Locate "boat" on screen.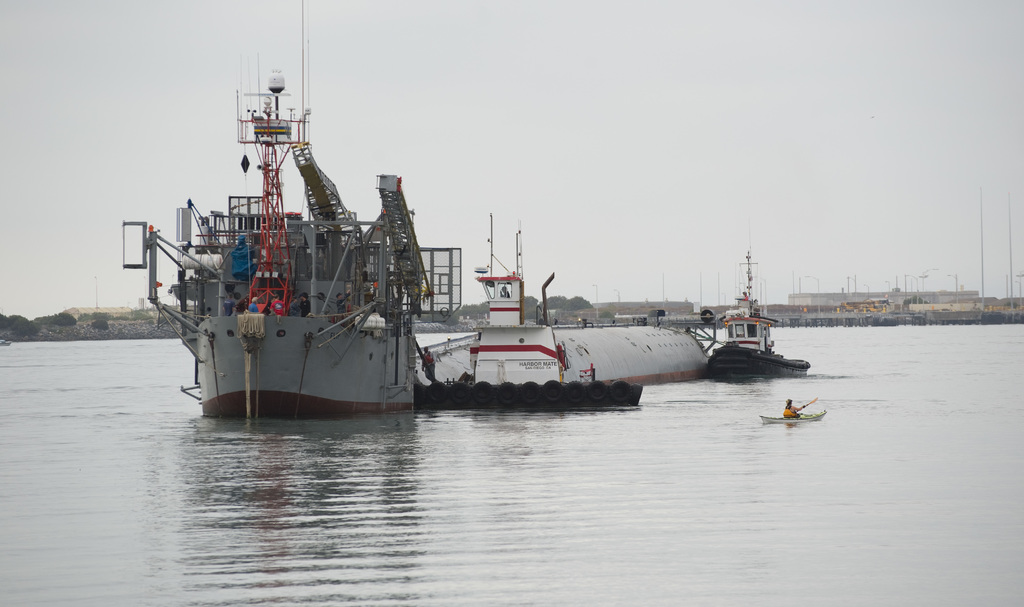
On screen at region(706, 224, 810, 374).
